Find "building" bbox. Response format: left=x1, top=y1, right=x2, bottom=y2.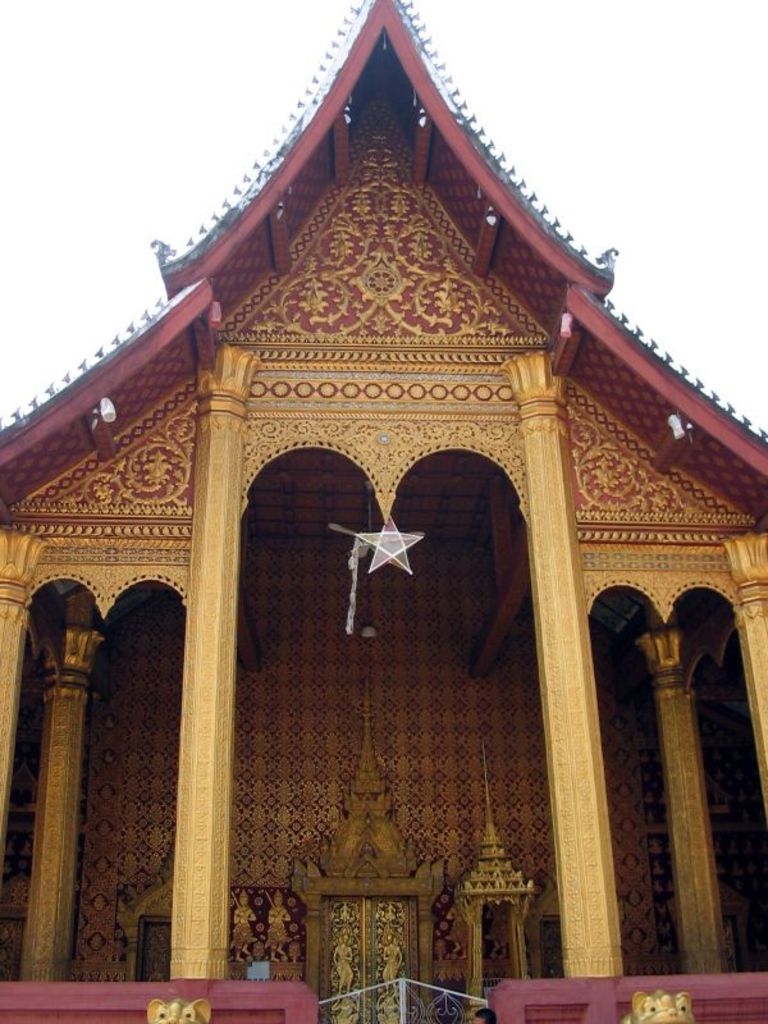
left=0, top=0, right=767, bottom=1023.
